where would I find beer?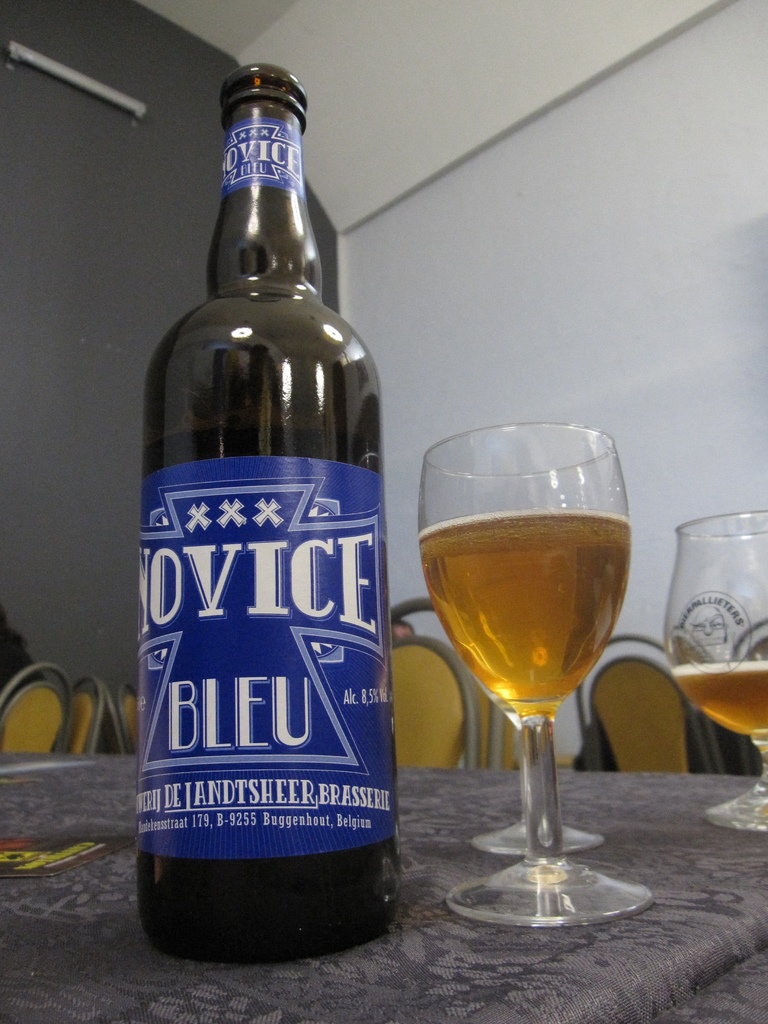
At [left=685, top=653, right=767, bottom=746].
